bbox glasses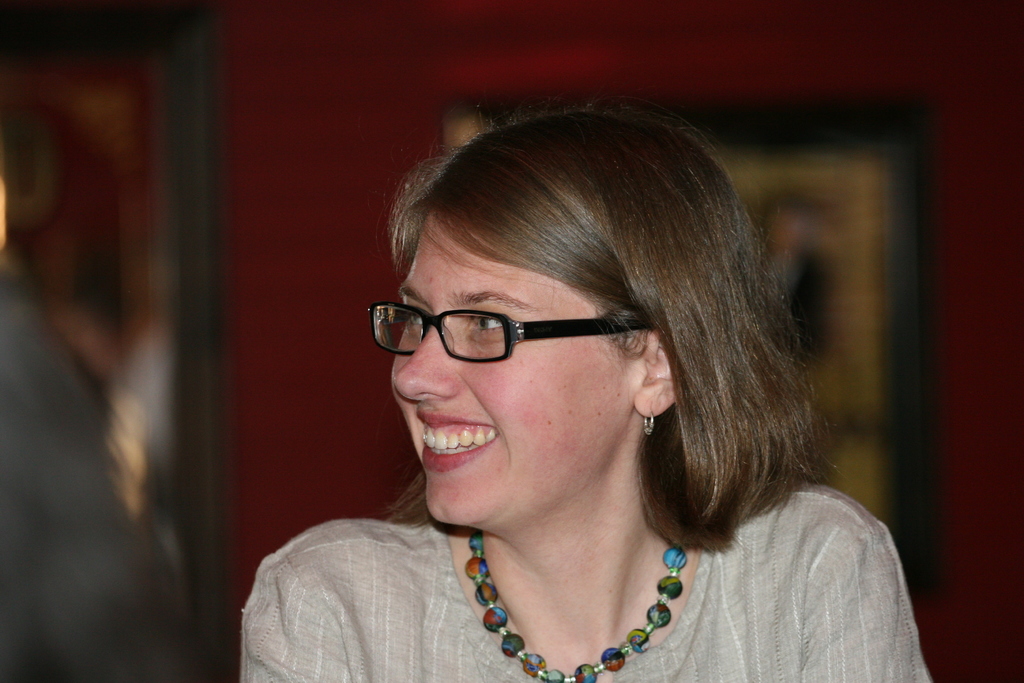
box=[373, 294, 663, 383]
